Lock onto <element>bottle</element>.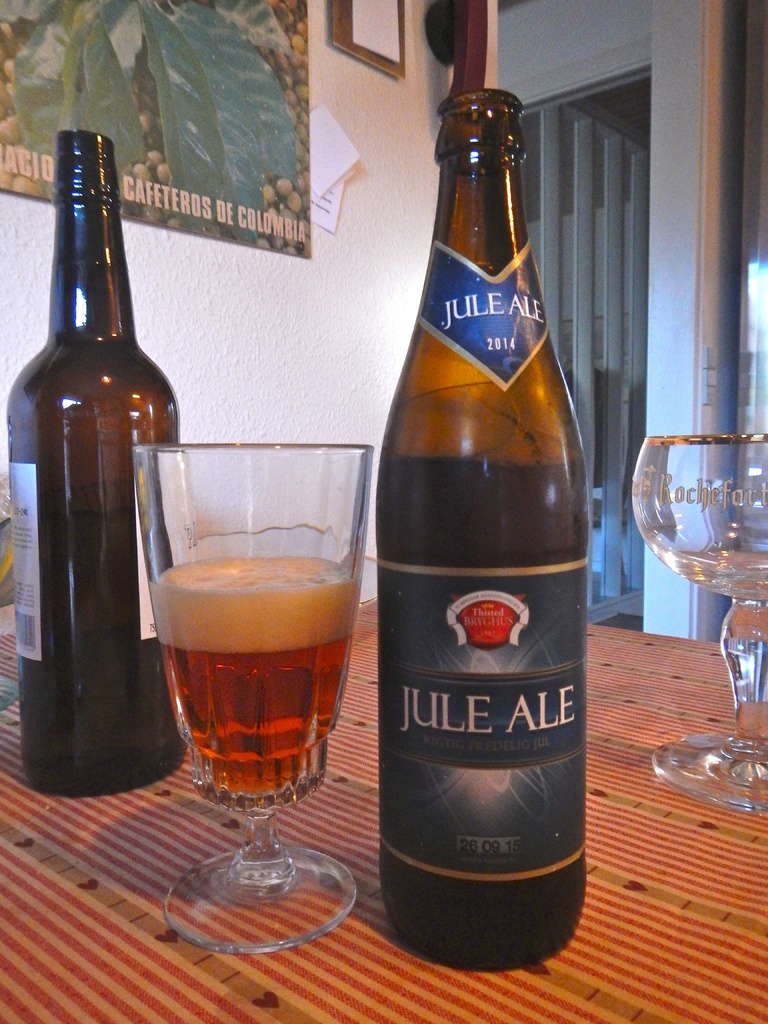
Locked: (366, 65, 595, 980).
